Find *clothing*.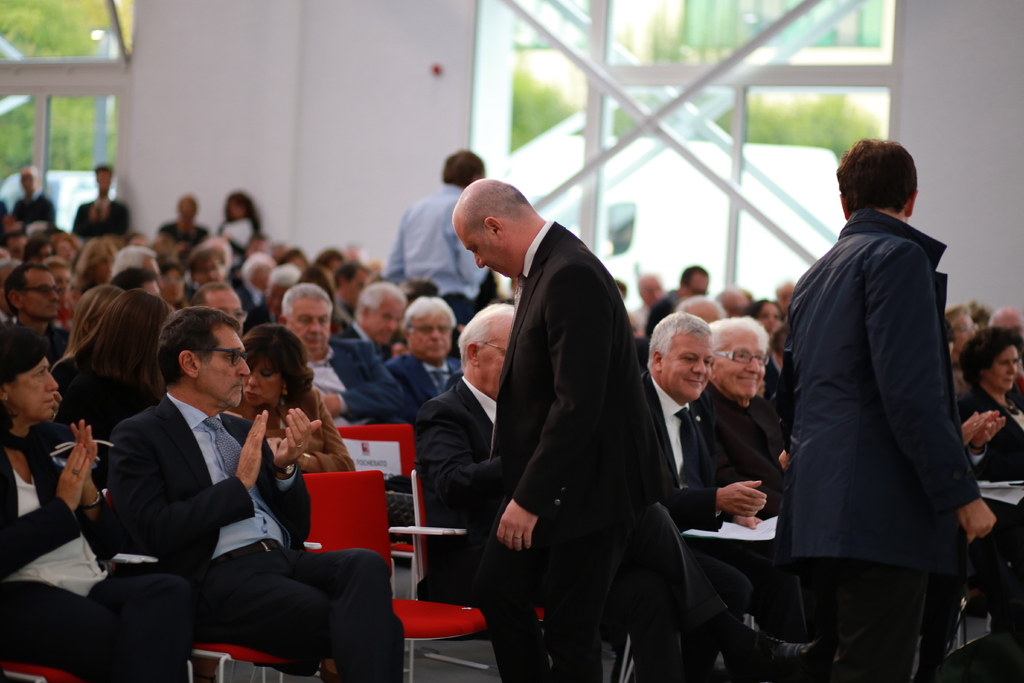
bbox=[958, 381, 1023, 481].
